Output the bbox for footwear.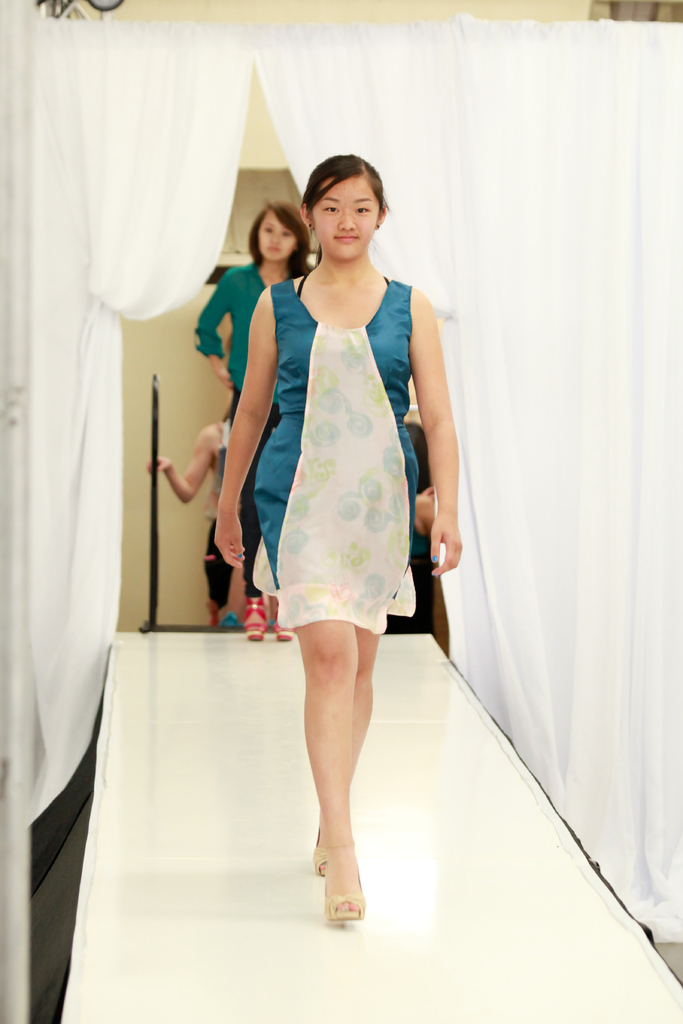
322:877:368:924.
